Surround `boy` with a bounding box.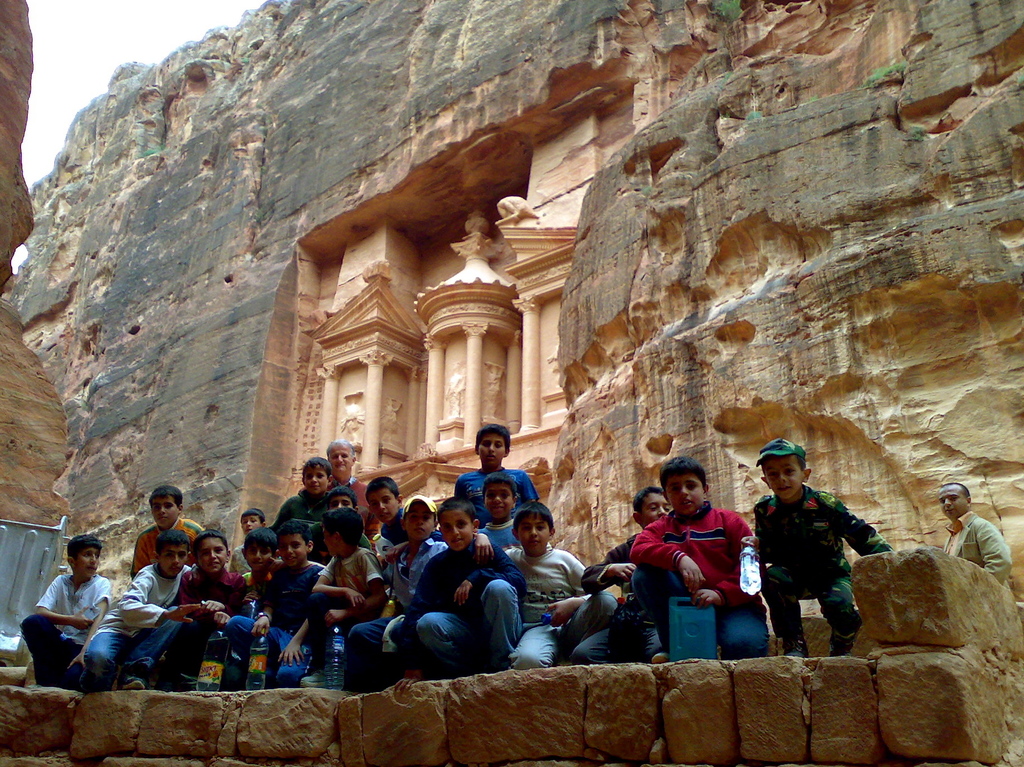
l=307, t=490, r=365, b=545.
